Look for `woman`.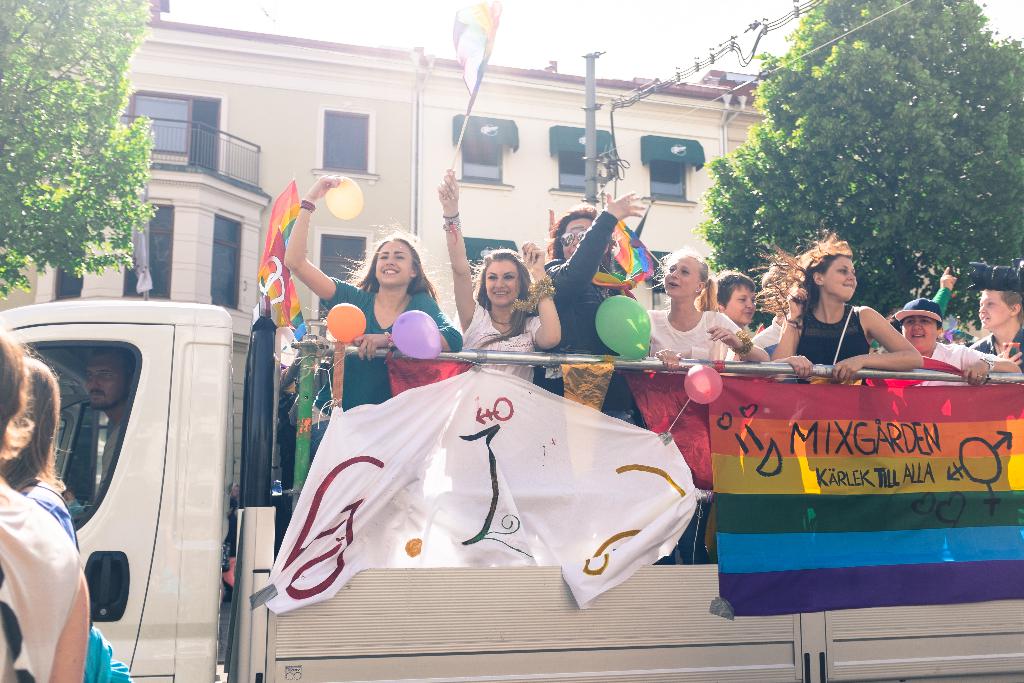
Found: [left=636, top=252, right=769, bottom=570].
